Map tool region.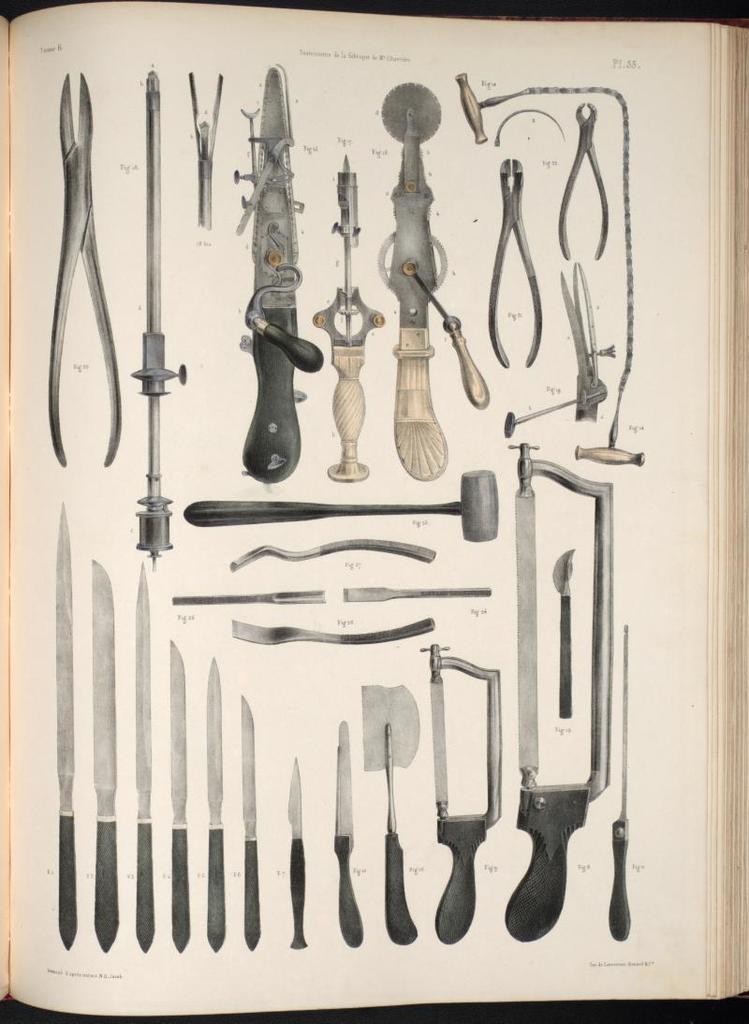
Mapped to bbox=[331, 721, 364, 951].
